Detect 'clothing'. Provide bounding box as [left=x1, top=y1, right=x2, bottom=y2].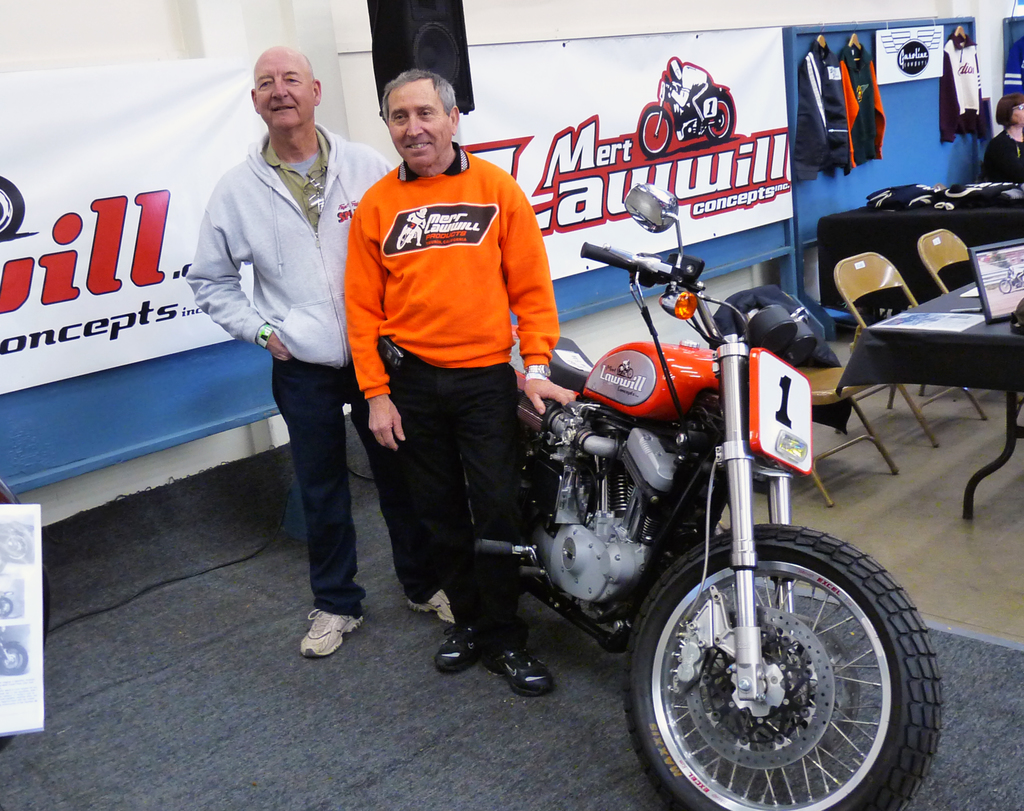
[left=181, top=126, right=438, bottom=616].
